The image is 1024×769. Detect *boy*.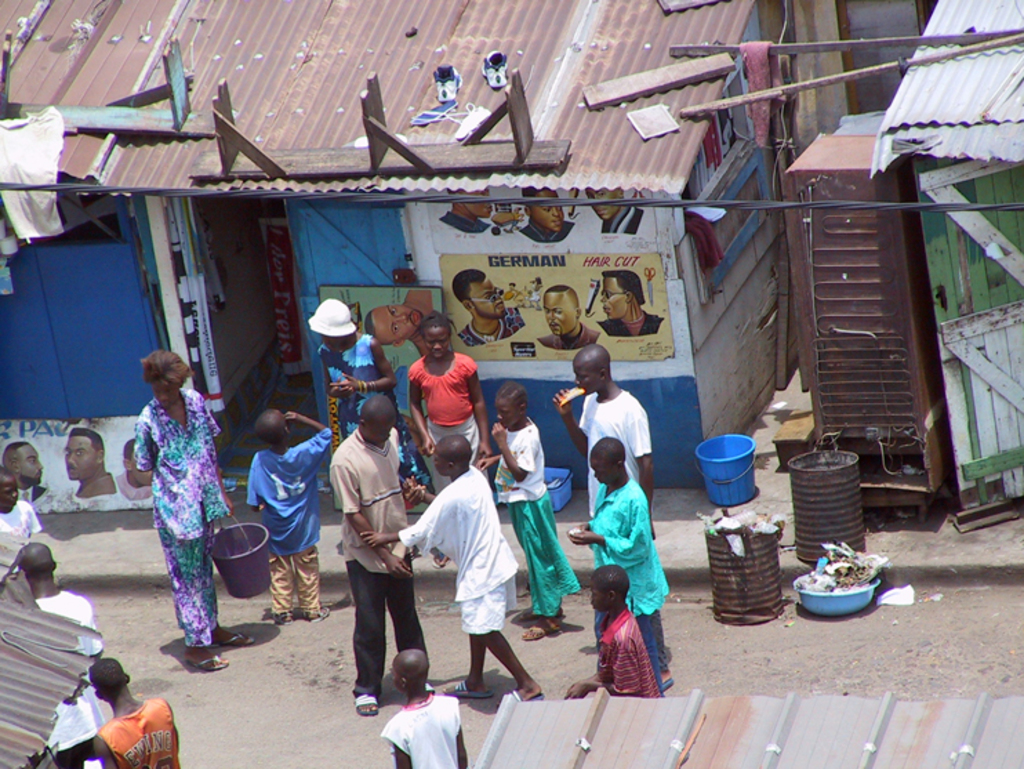
Detection: 382/649/469/768.
